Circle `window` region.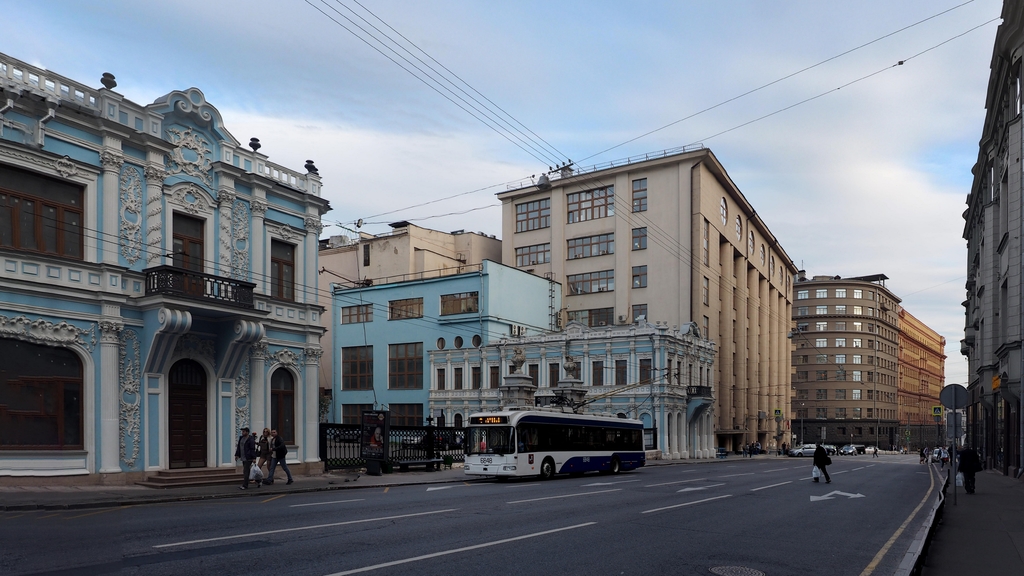
Region: 434/290/477/317.
